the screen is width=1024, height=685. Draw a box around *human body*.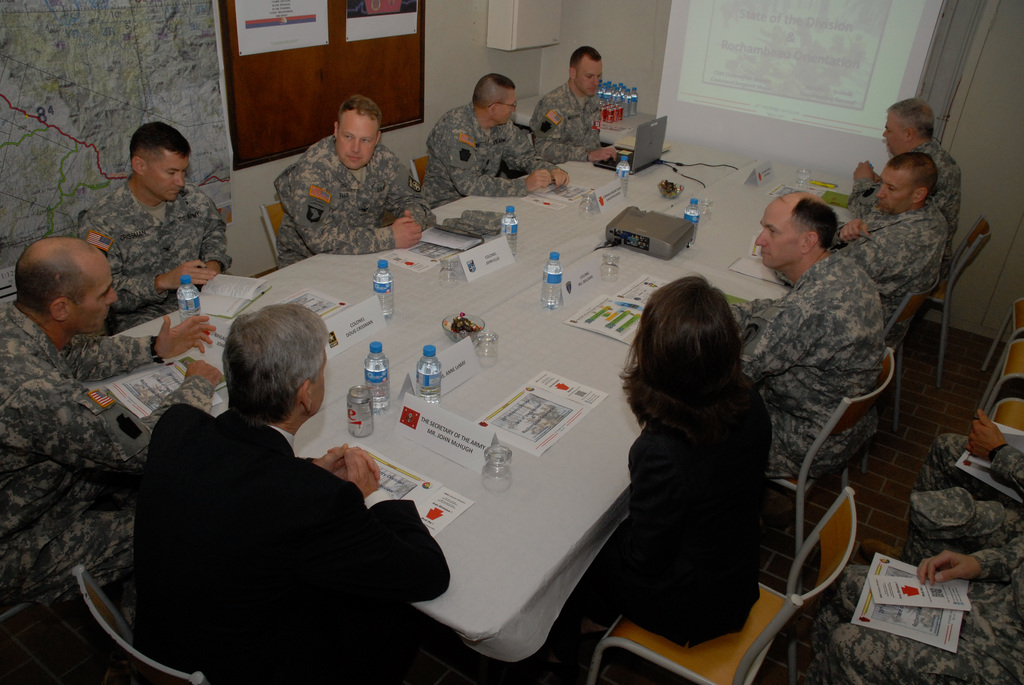
detection(88, 178, 231, 331).
